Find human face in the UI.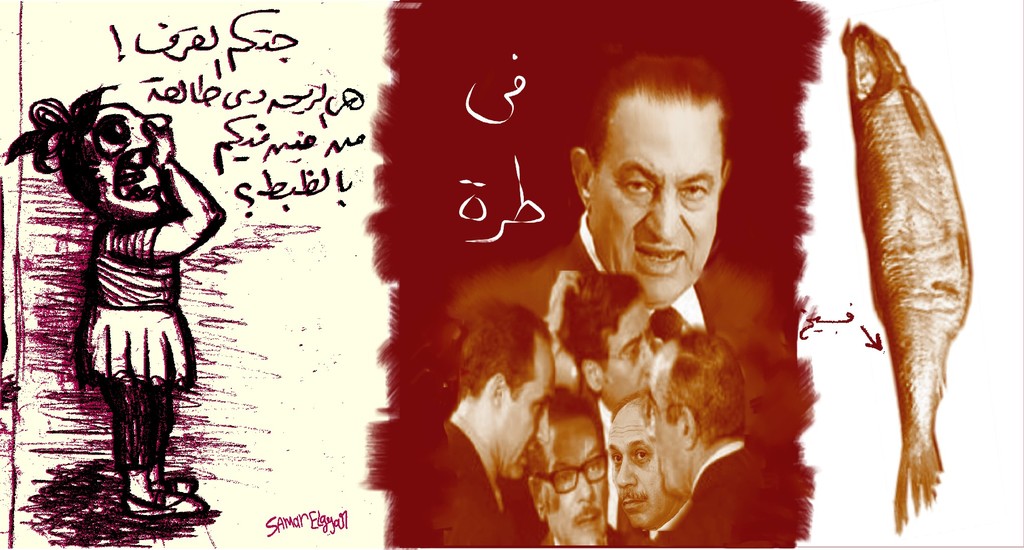
UI element at [x1=609, y1=400, x2=660, y2=526].
